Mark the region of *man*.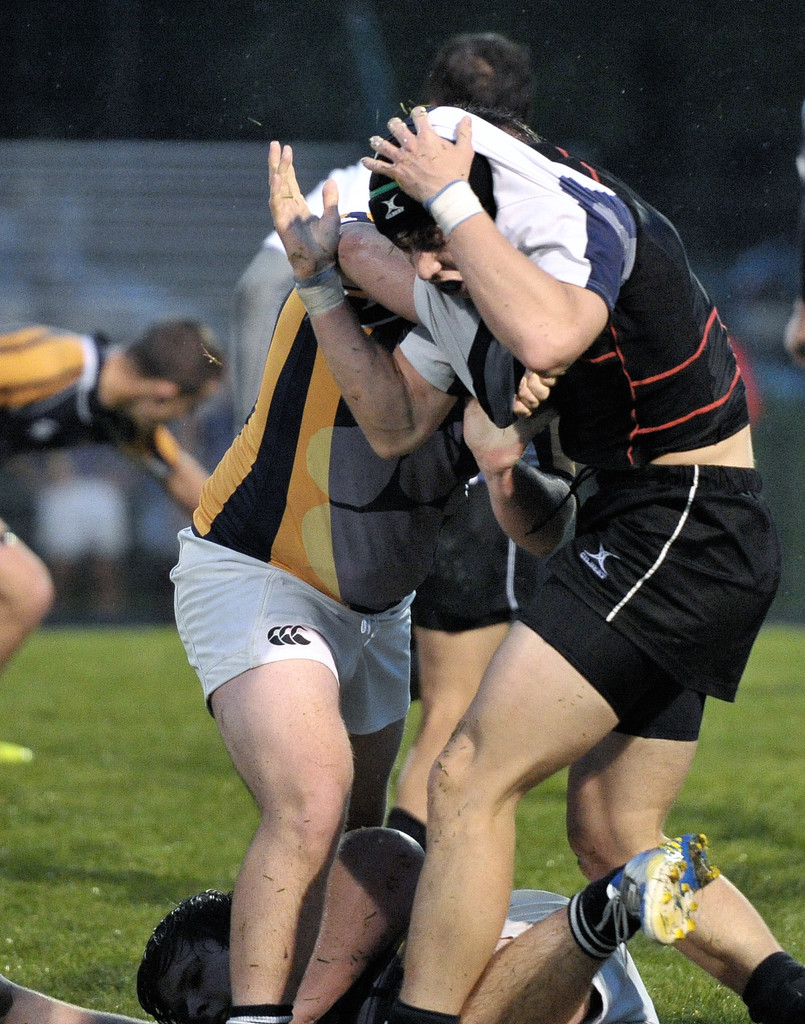
Region: (left=264, top=78, right=788, bottom=1023).
